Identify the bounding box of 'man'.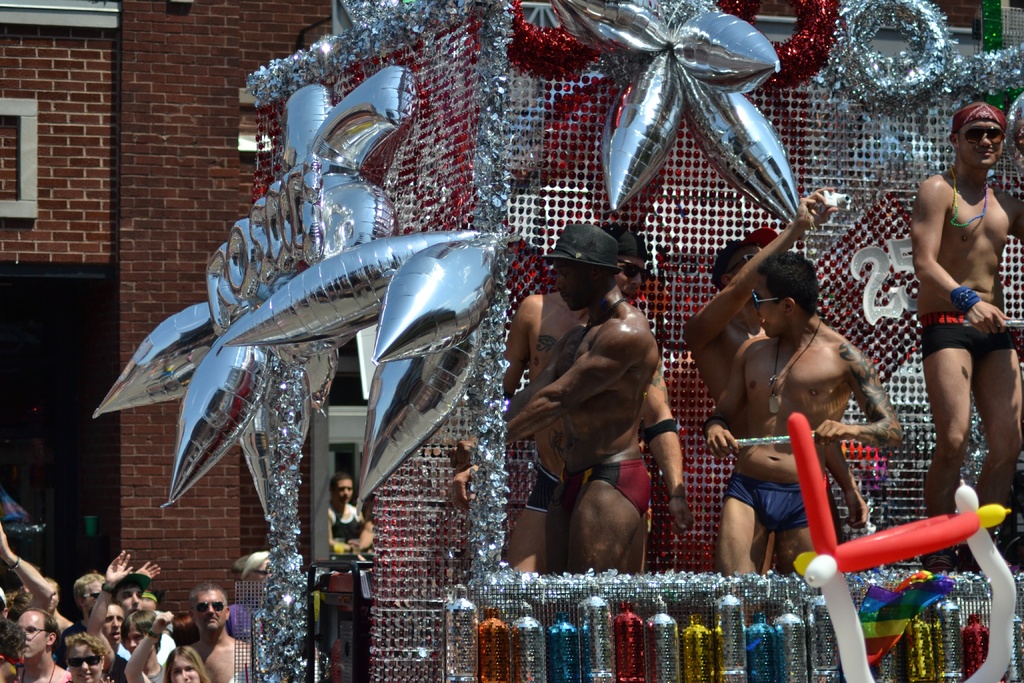
<bbox>889, 56, 1016, 598</bbox>.
